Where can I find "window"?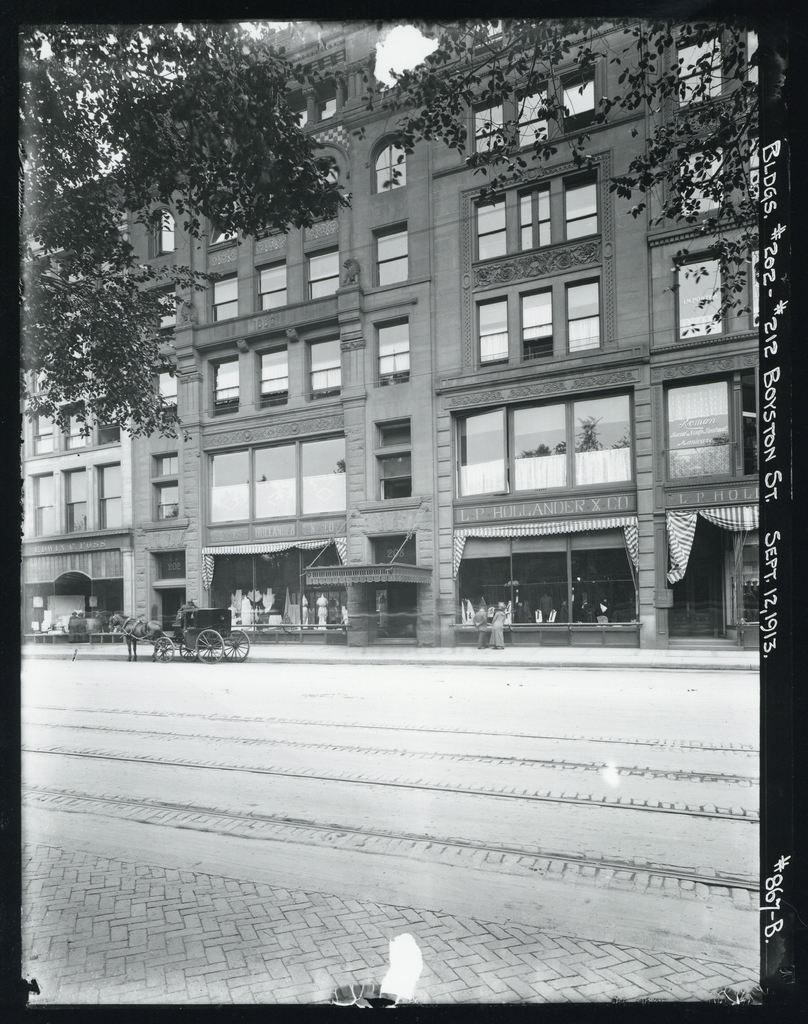
You can find it at crop(375, 318, 413, 384).
